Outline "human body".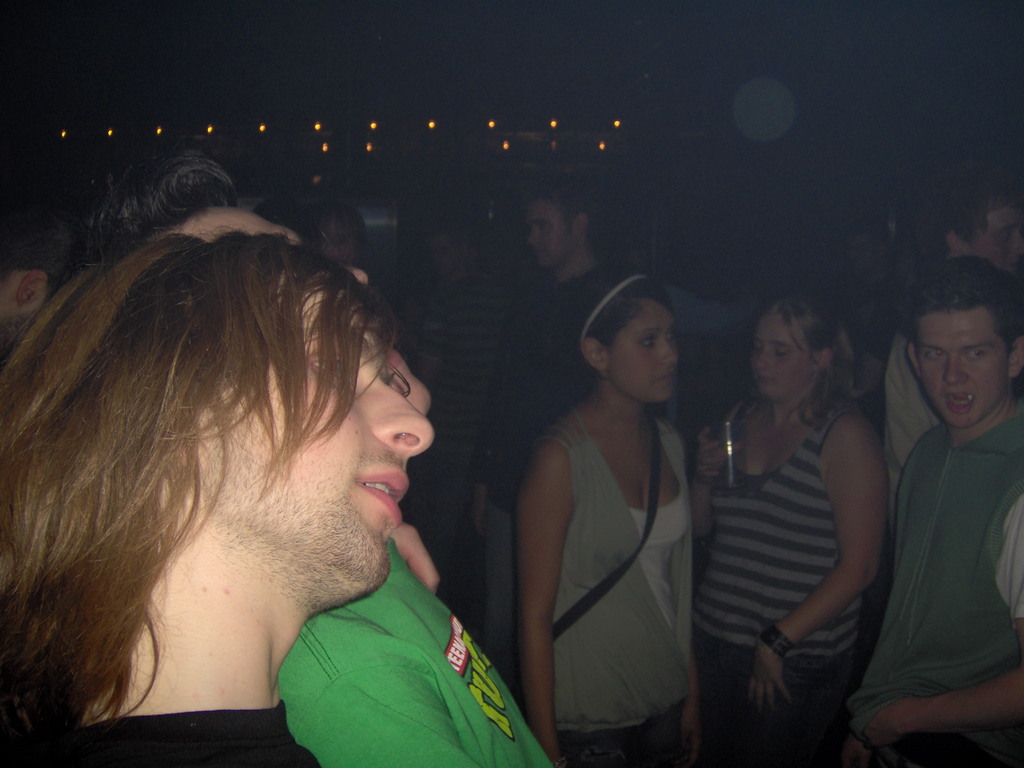
Outline: bbox(851, 336, 941, 519).
